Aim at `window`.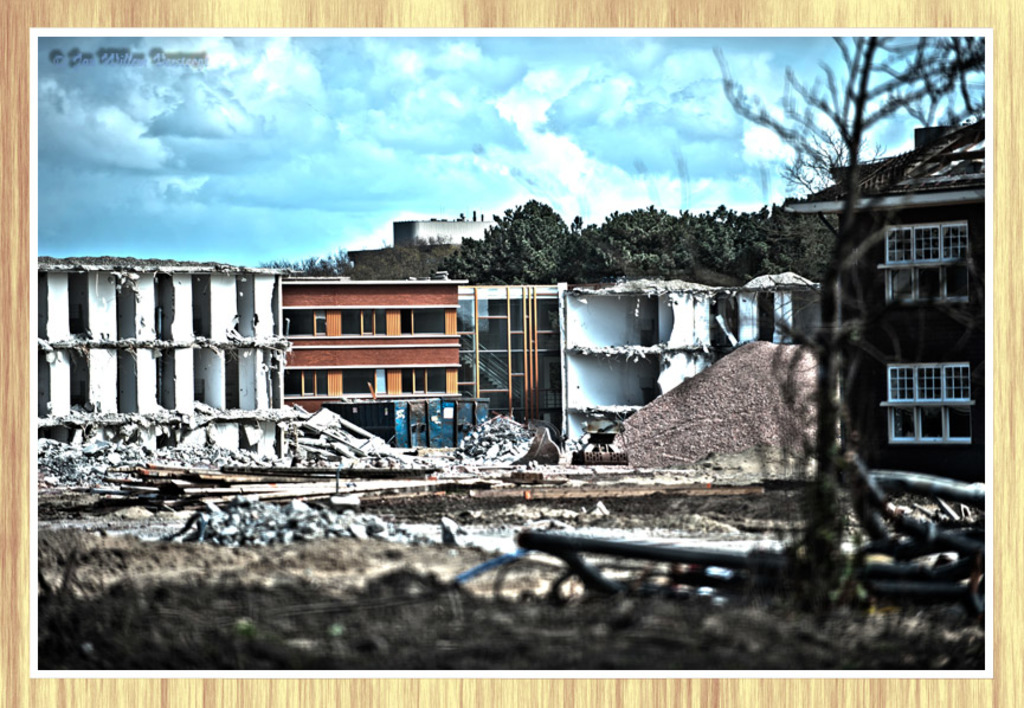
Aimed at [399, 367, 447, 395].
